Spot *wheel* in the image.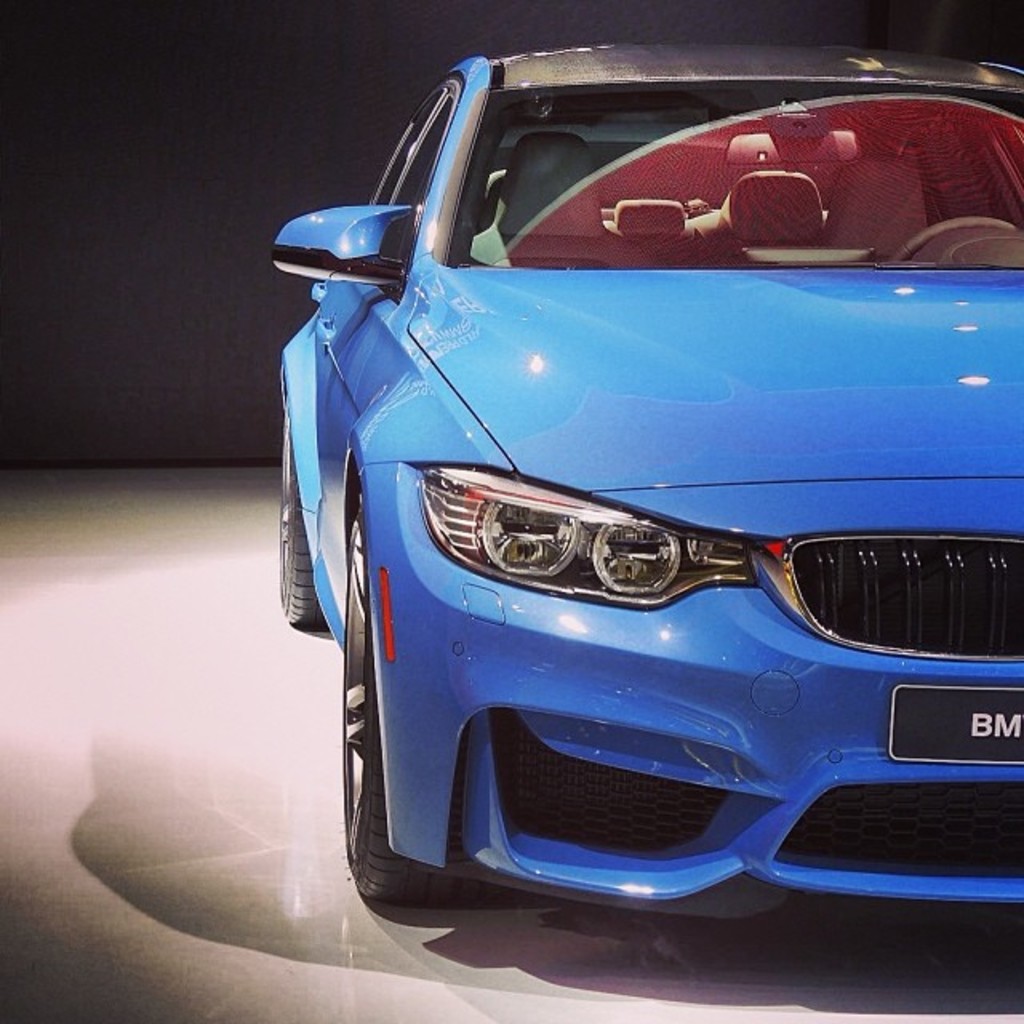
*wheel* found at bbox=(885, 218, 1022, 264).
